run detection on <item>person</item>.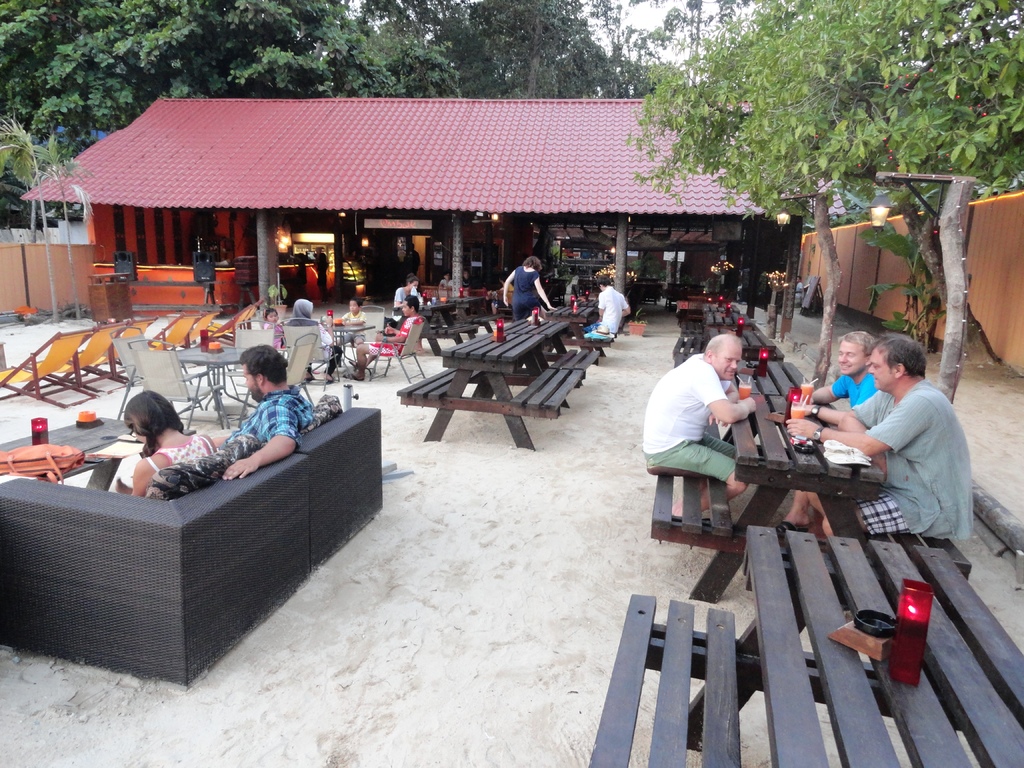
Result: BBox(213, 240, 237, 270).
